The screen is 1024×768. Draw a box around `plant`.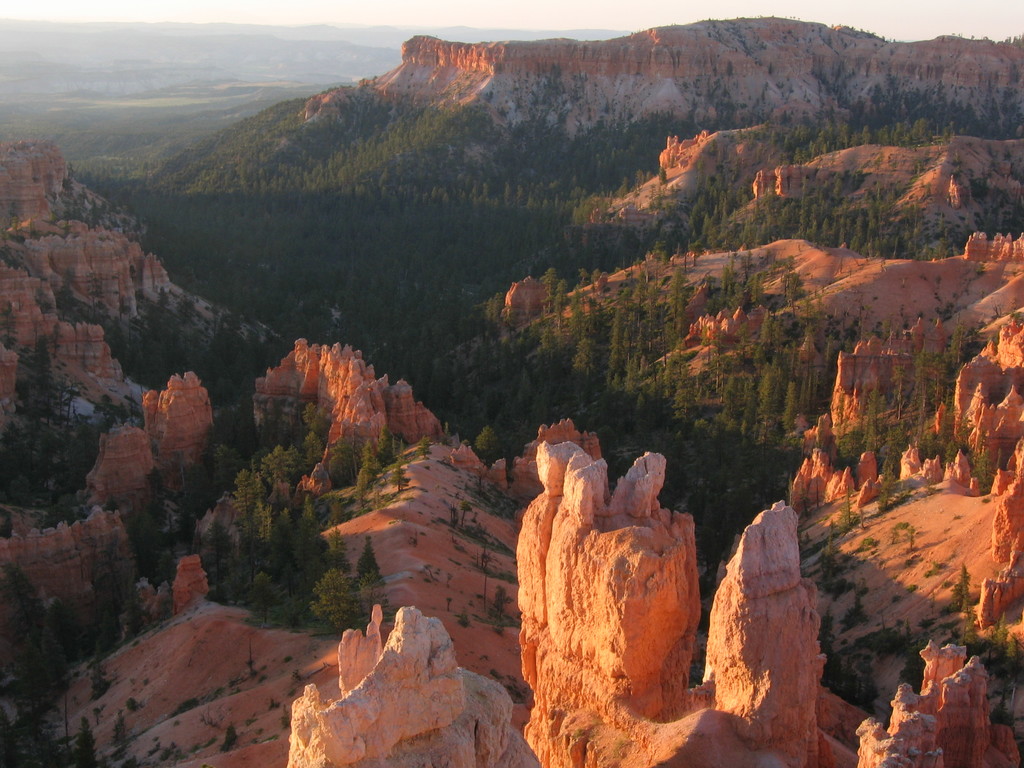
940 580 950 589.
